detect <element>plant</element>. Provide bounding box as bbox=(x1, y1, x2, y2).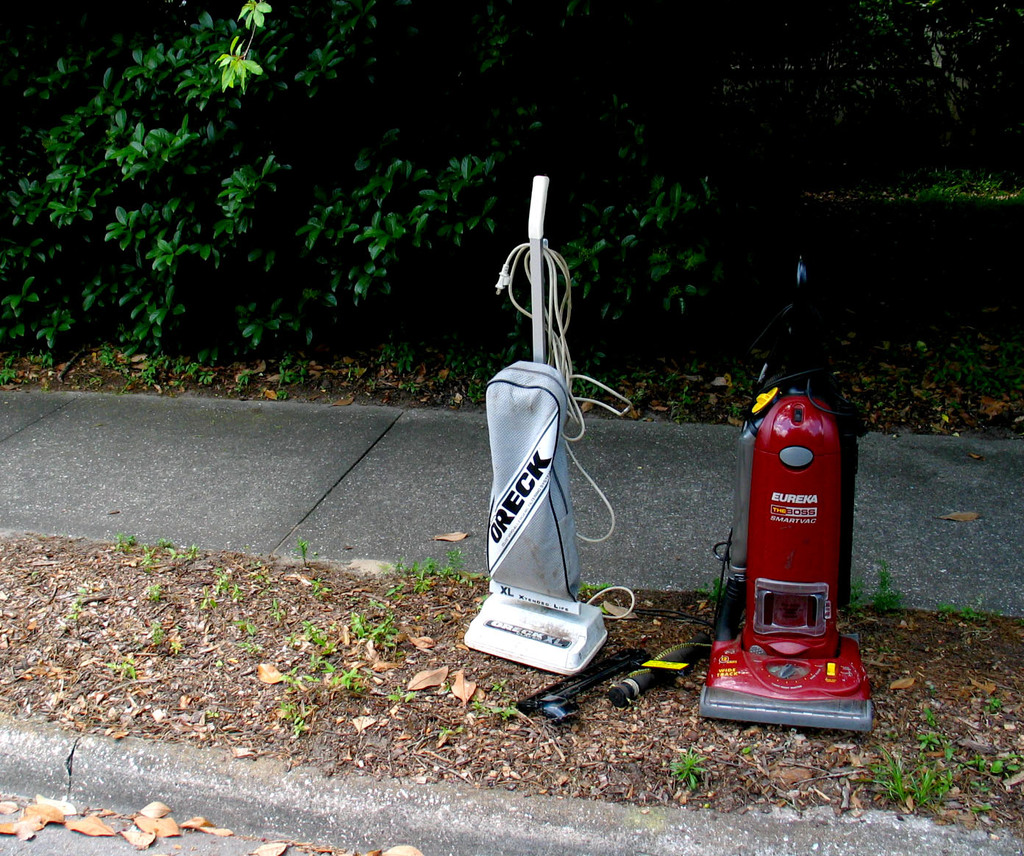
bbox=(571, 361, 619, 398).
